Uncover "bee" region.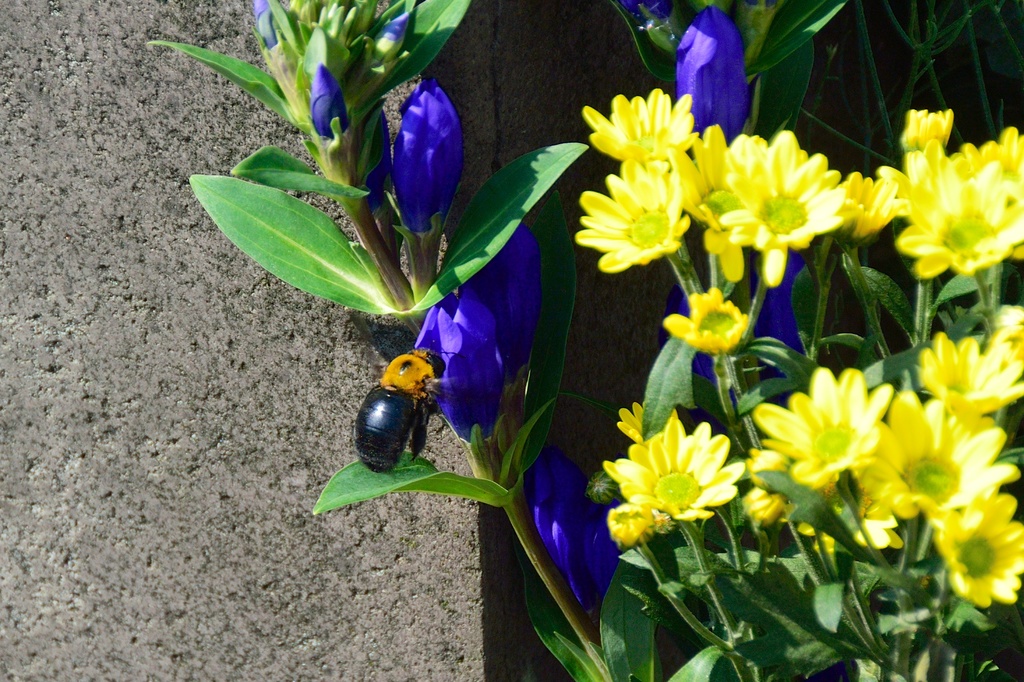
Uncovered: [x1=344, y1=341, x2=475, y2=485].
